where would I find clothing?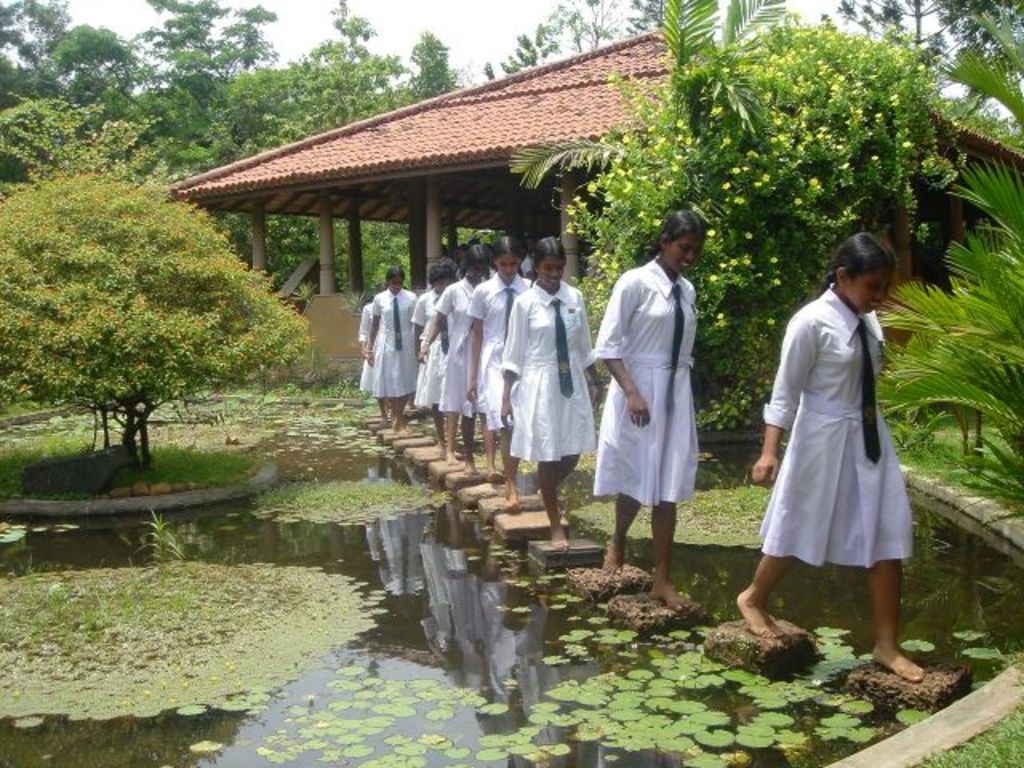
At select_region(750, 282, 920, 587).
